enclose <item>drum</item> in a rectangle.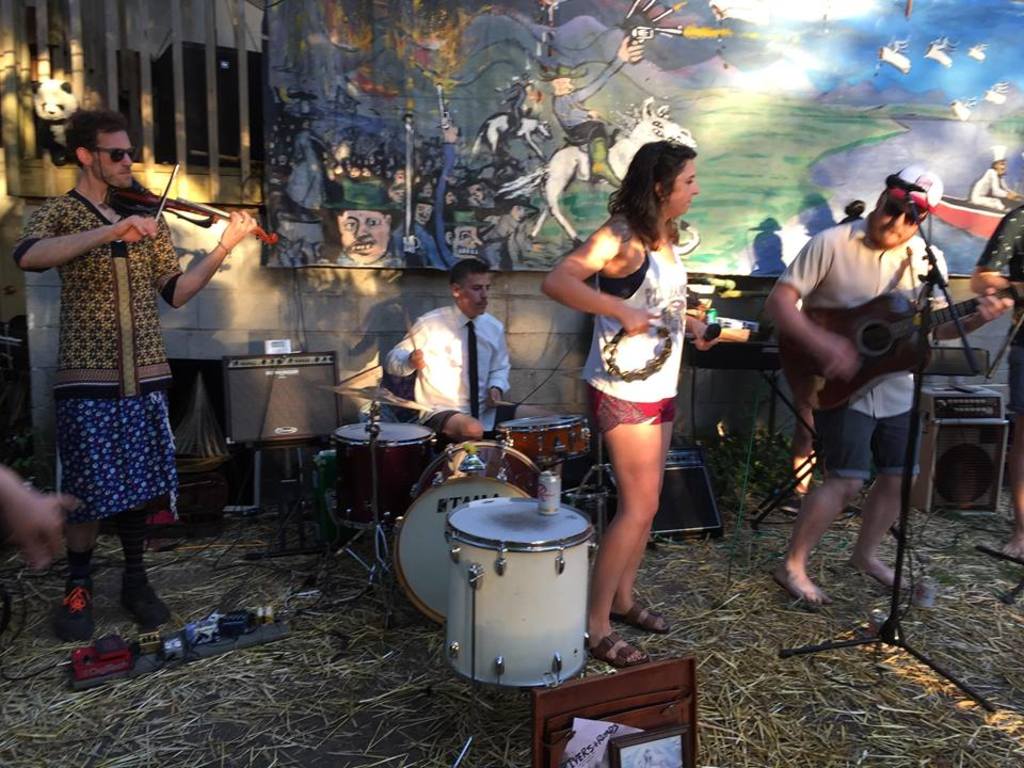
box=[401, 435, 574, 634].
